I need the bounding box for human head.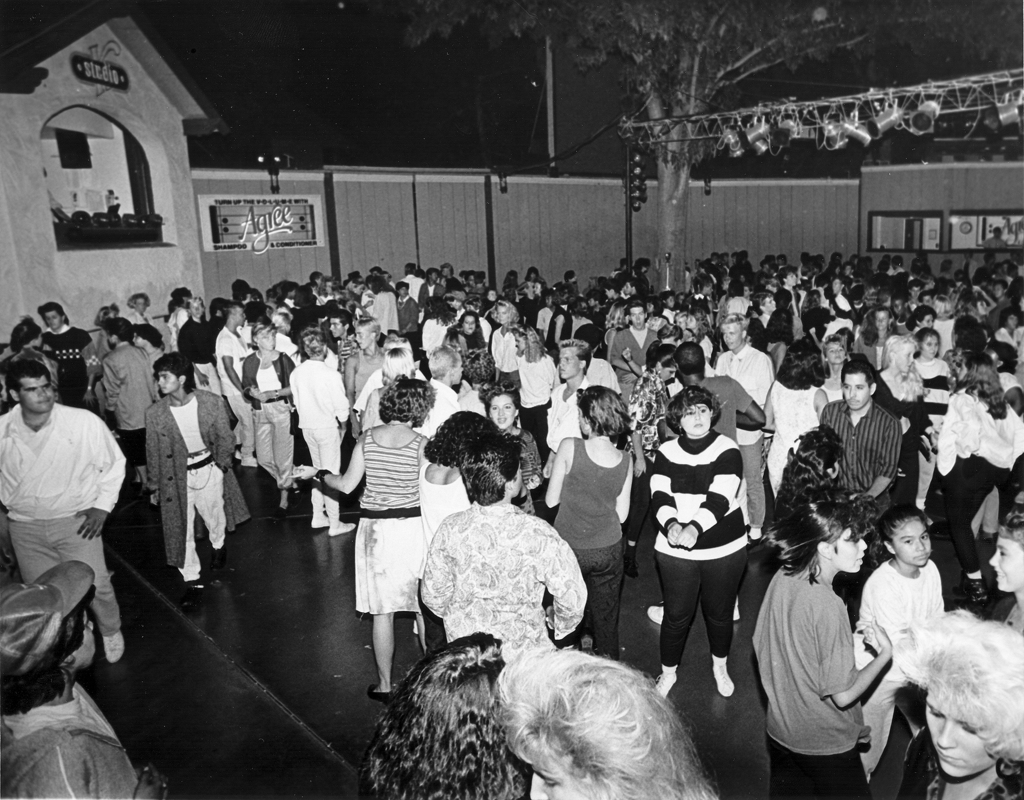
Here it is: x1=784, y1=489, x2=870, y2=577.
